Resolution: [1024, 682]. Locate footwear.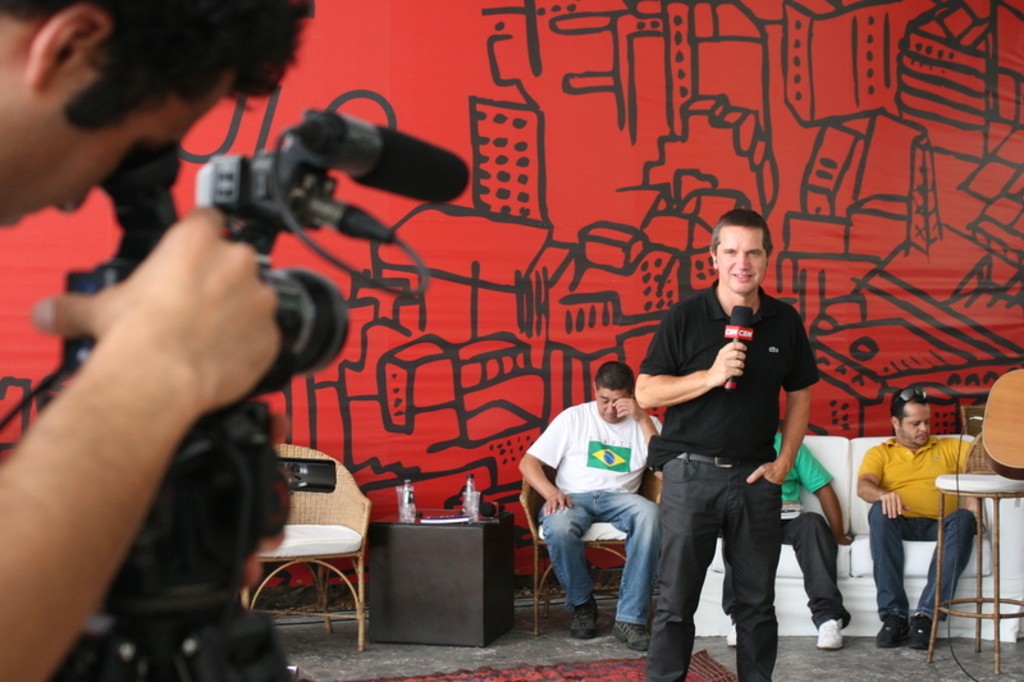
[x1=570, y1=599, x2=599, y2=638].
